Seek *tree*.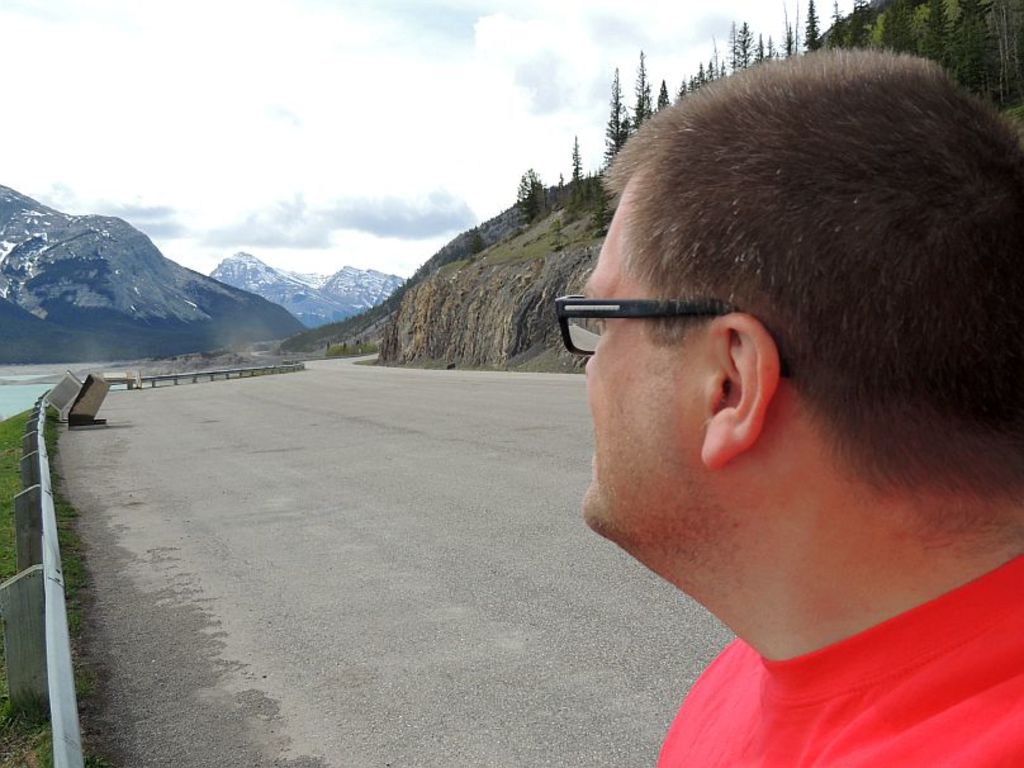
[598, 61, 640, 162].
